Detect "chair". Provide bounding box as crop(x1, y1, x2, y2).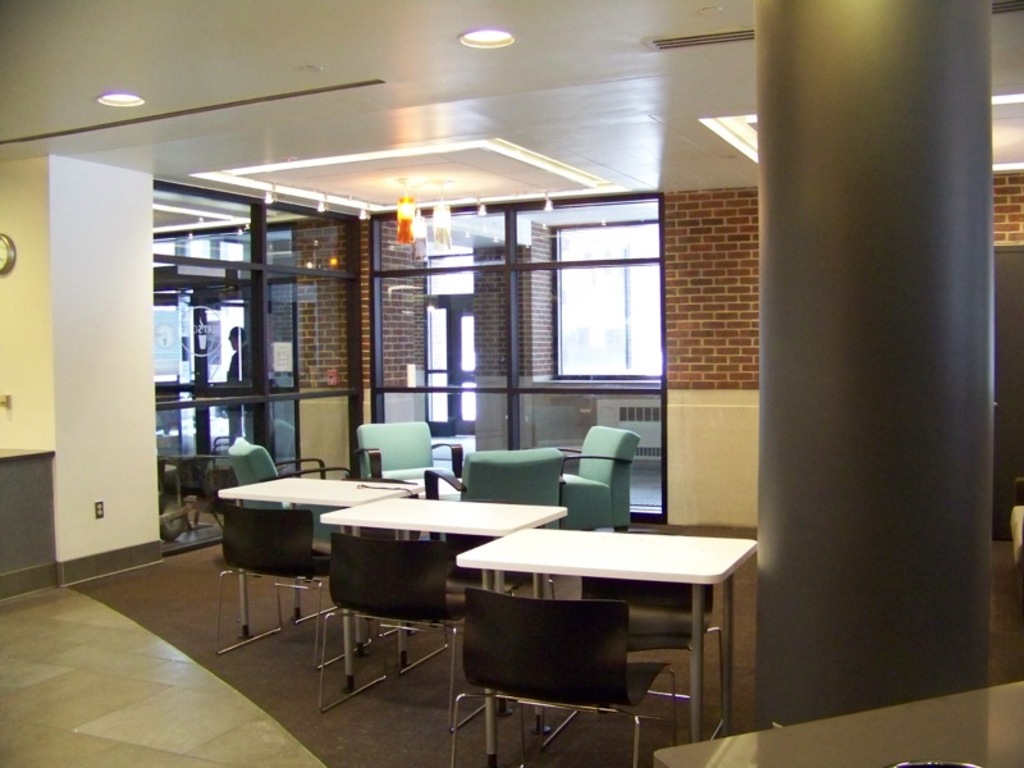
crop(225, 439, 361, 539).
